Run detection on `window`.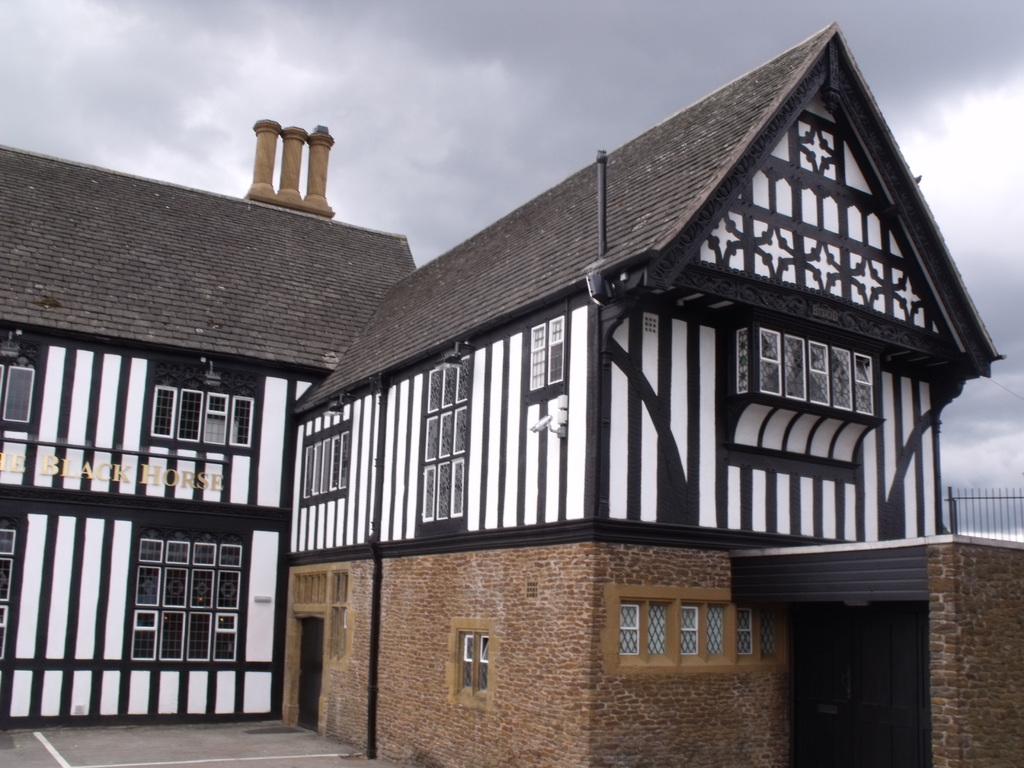
Result: box=[0, 516, 20, 657].
